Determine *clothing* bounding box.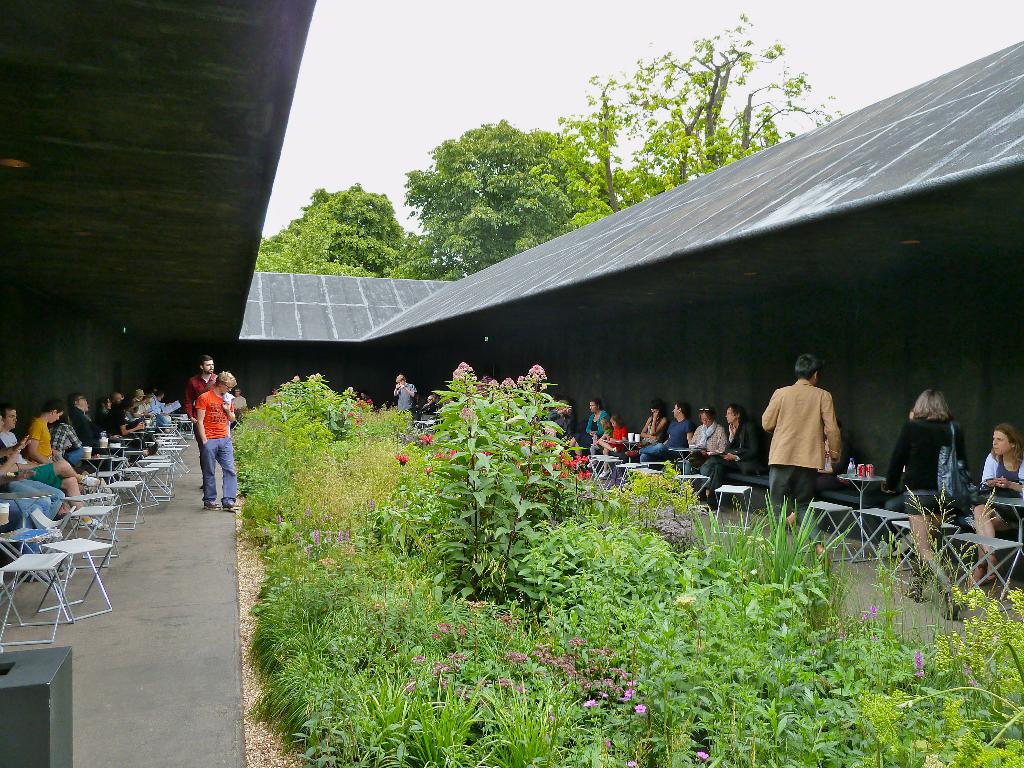
Determined: 600/426/628/451.
